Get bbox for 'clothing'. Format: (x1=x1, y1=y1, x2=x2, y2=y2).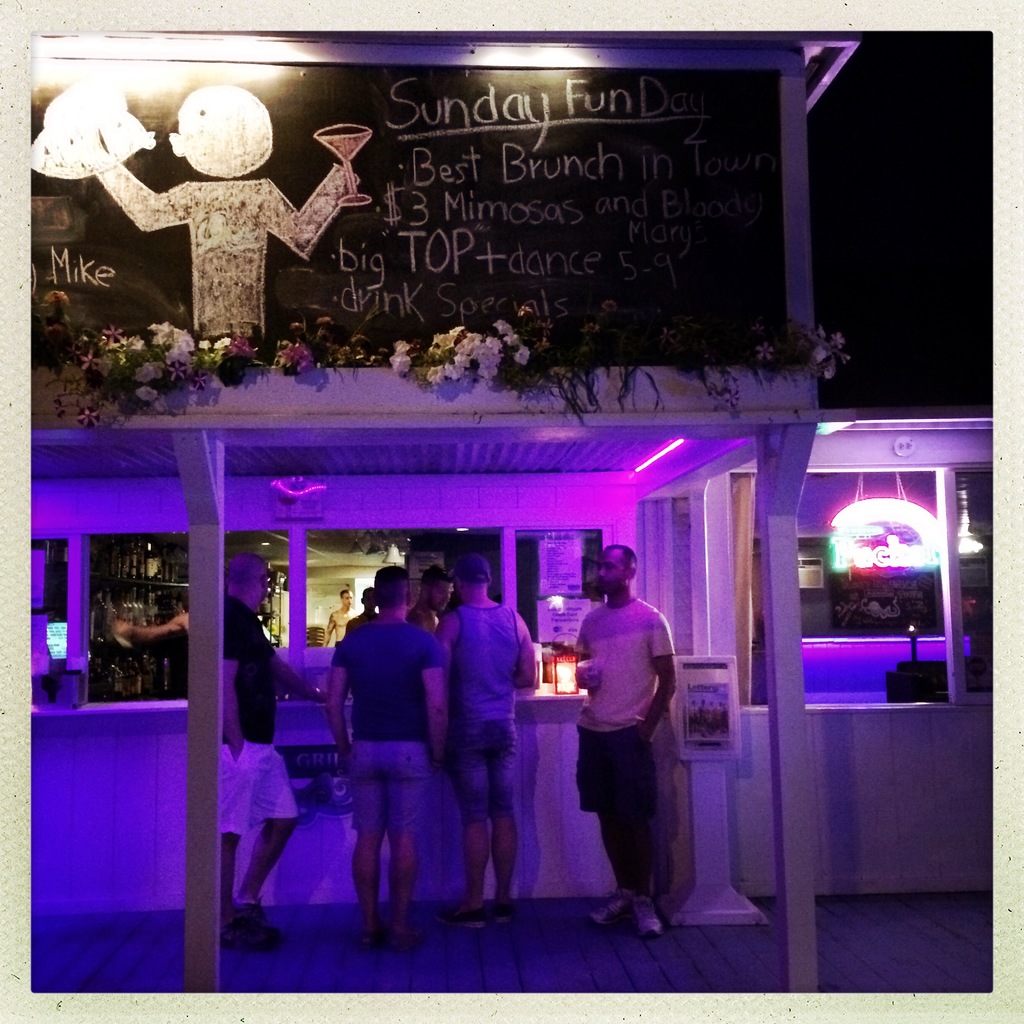
(x1=575, y1=595, x2=676, y2=817).
